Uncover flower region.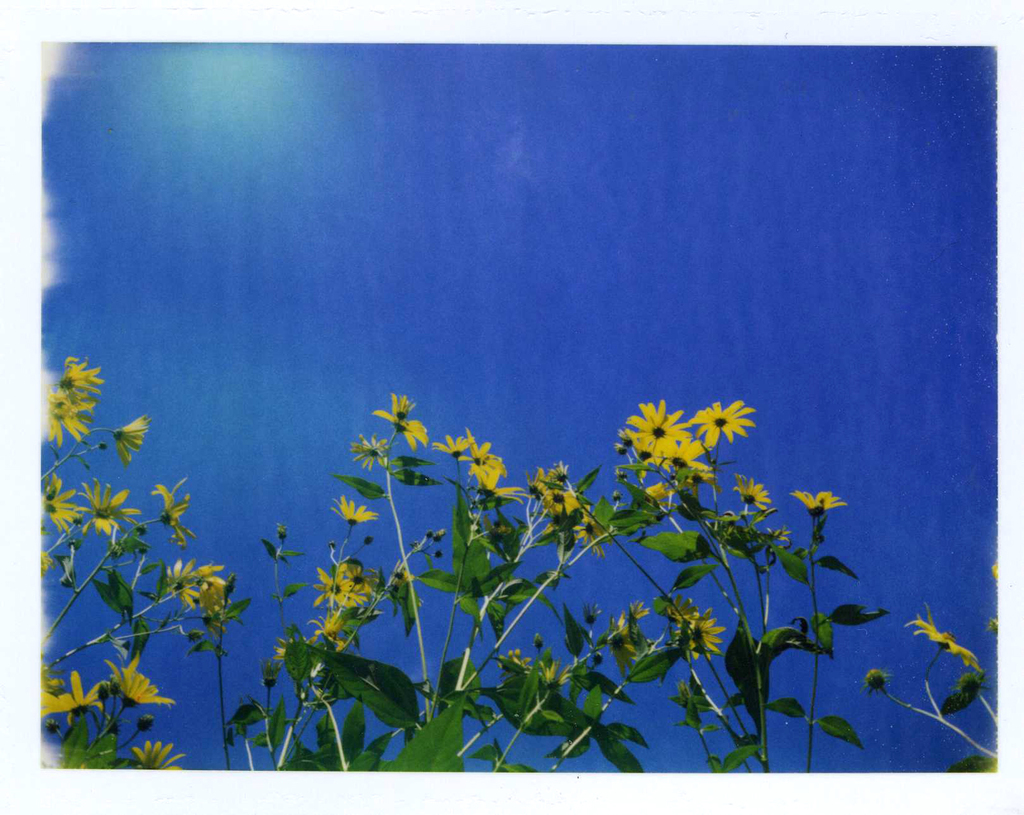
Uncovered: [x1=464, y1=435, x2=509, y2=486].
